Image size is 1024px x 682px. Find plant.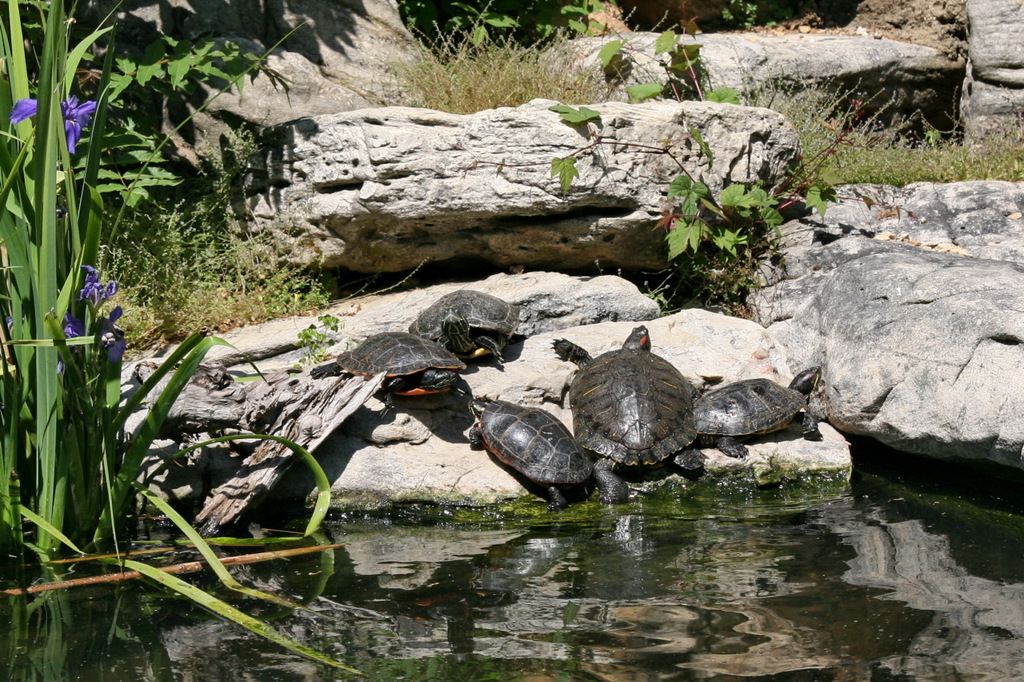
(535, 26, 856, 308).
